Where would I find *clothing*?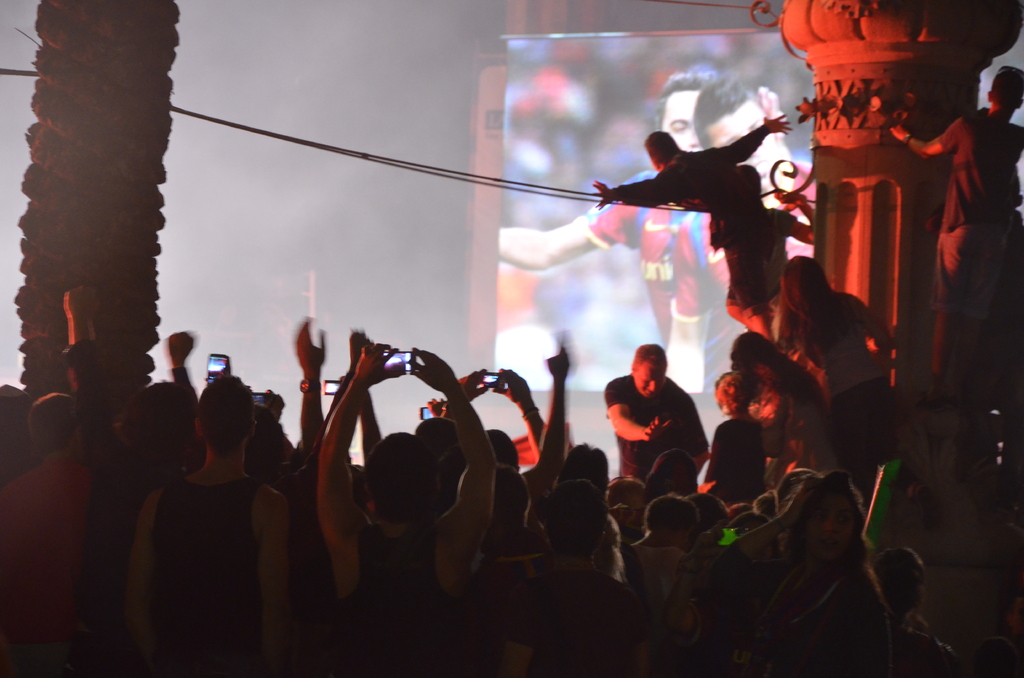
At [934, 106, 1023, 405].
